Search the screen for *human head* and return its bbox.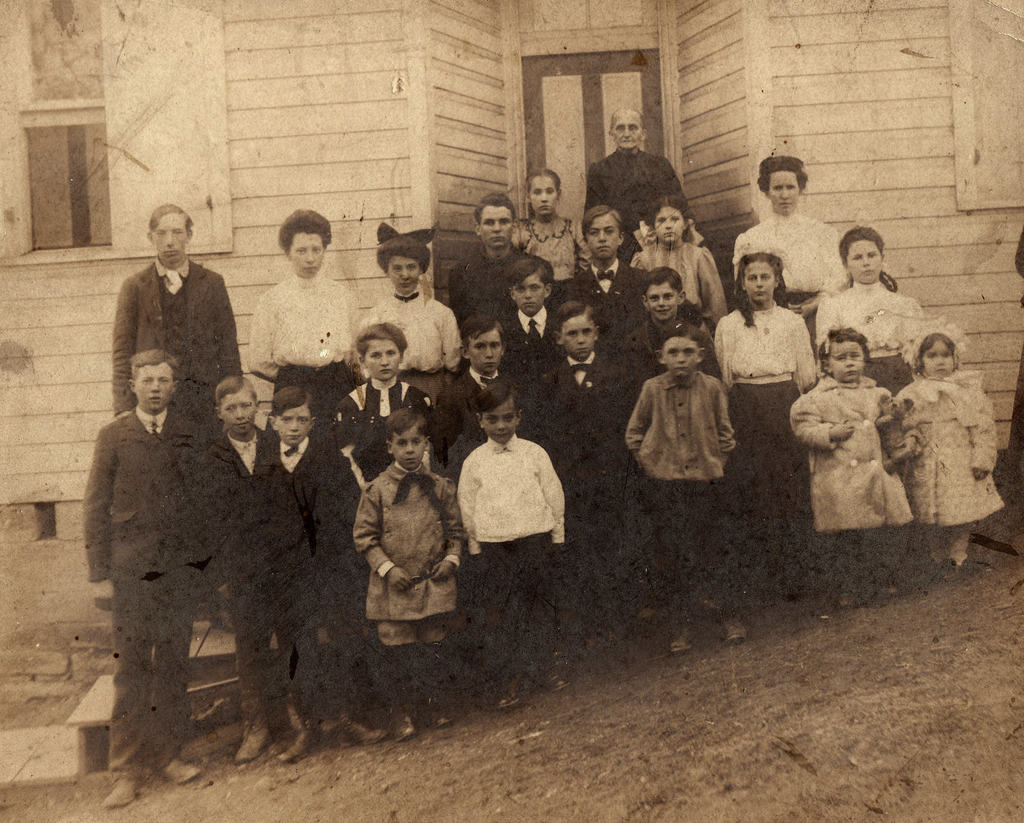
Found: Rect(374, 225, 436, 293).
